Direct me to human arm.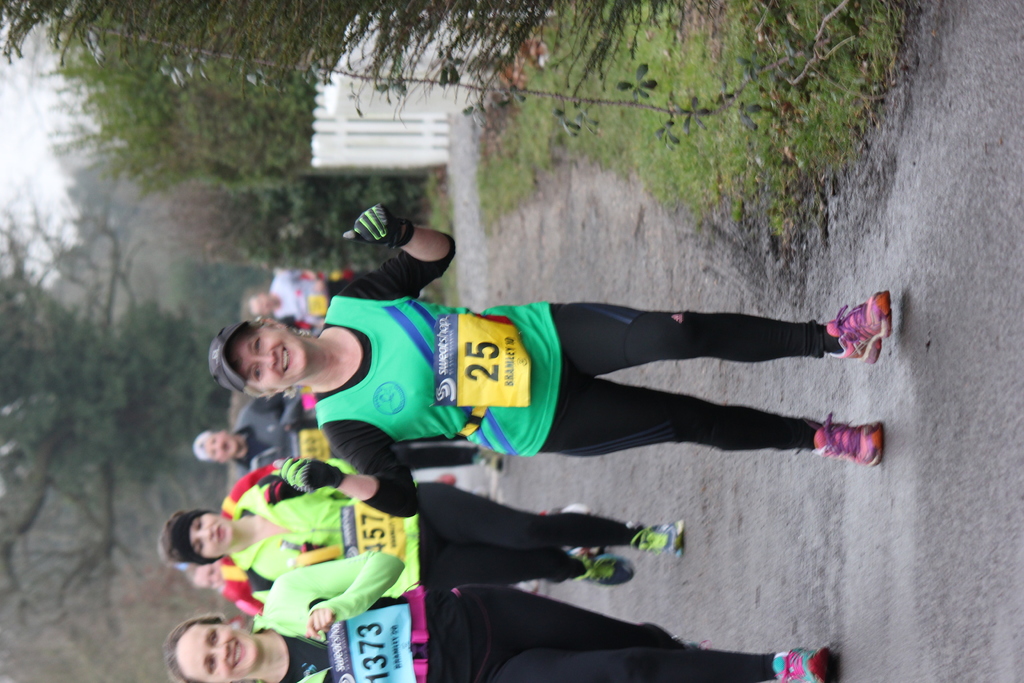
Direction: bbox(252, 466, 366, 514).
